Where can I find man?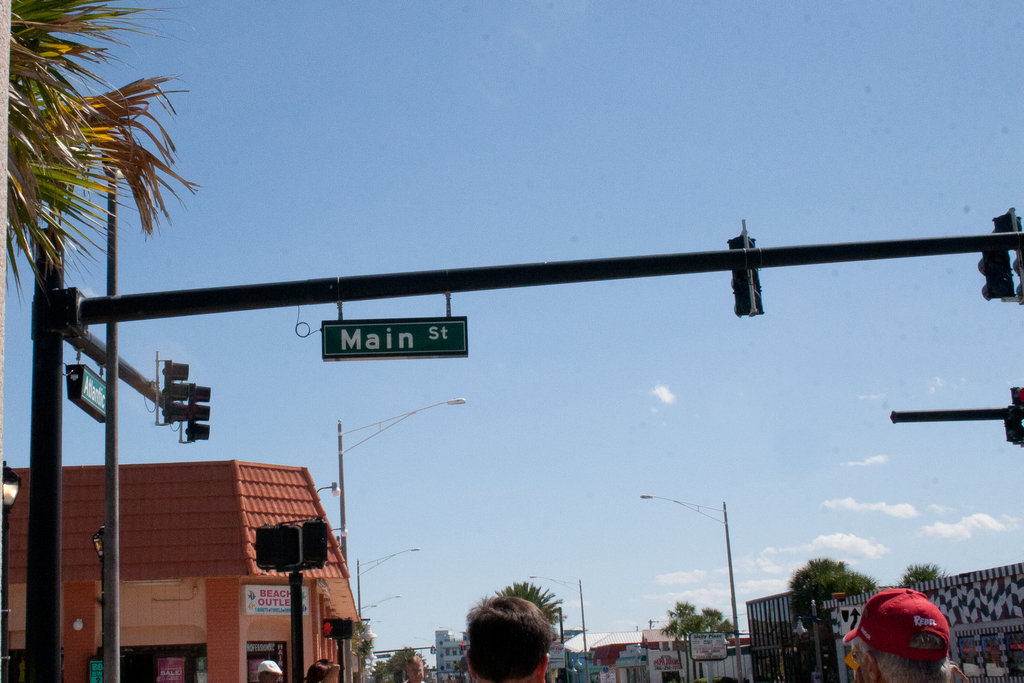
You can find it at crop(465, 592, 551, 682).
